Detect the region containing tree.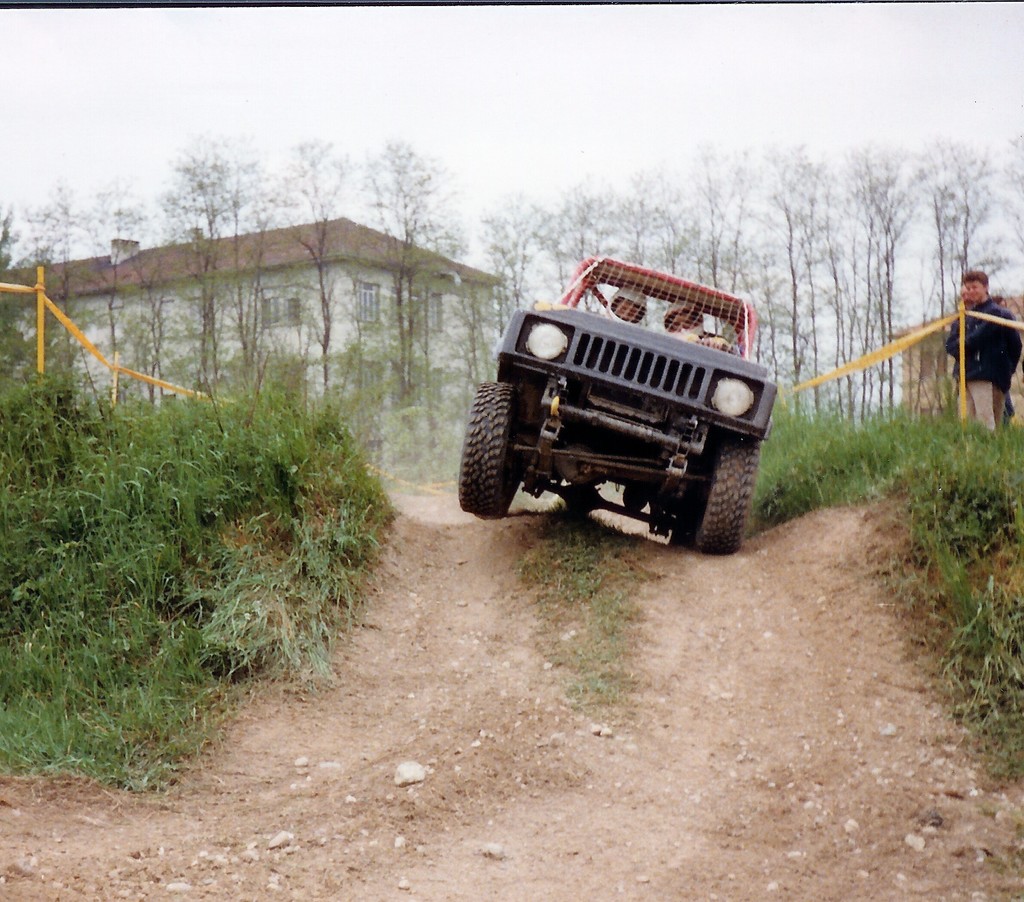
BBox(980, 127, 1023, 339).
